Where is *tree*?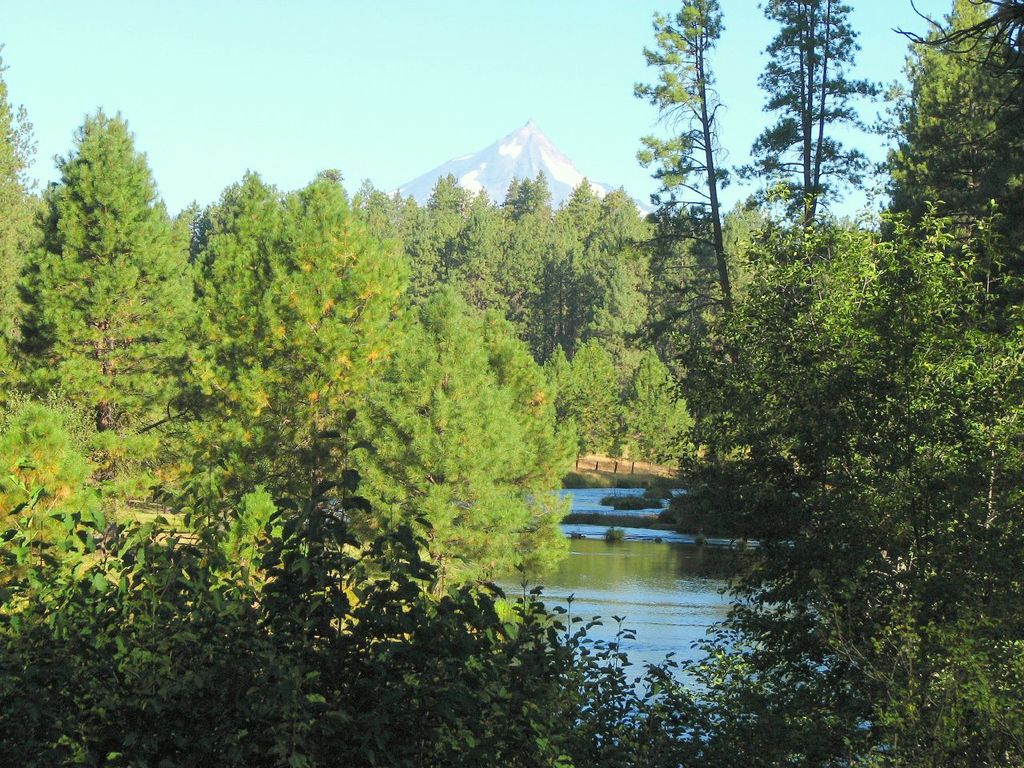
box(561, 175, 603, 250).
